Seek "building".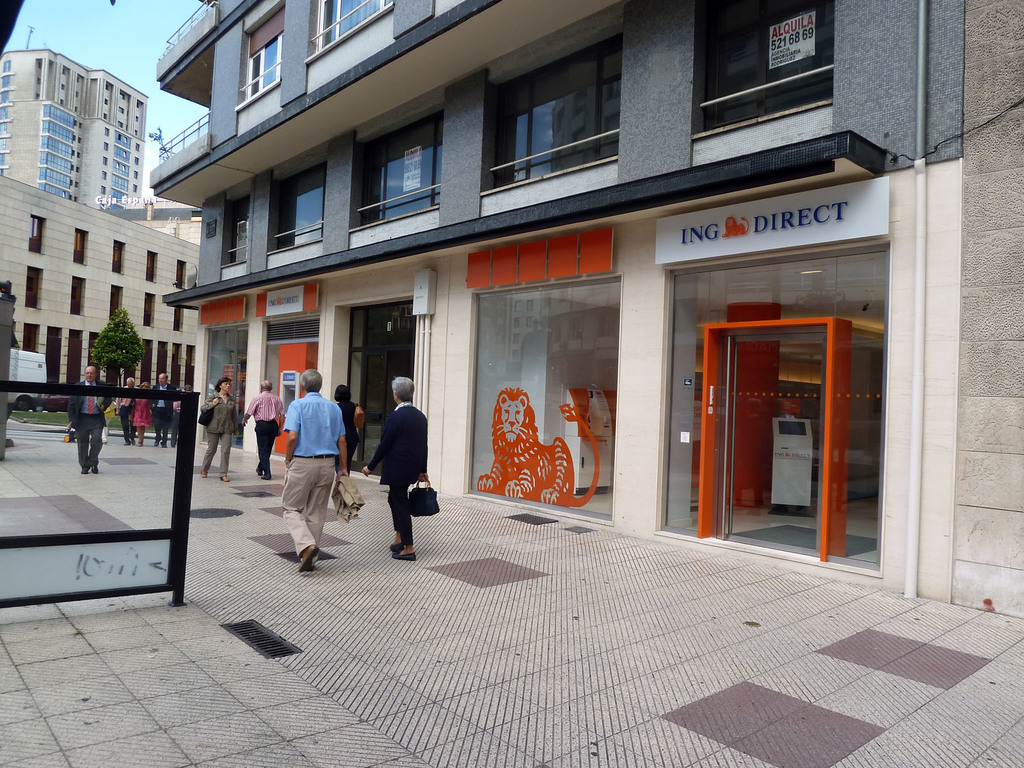
(0,47,150,212).
